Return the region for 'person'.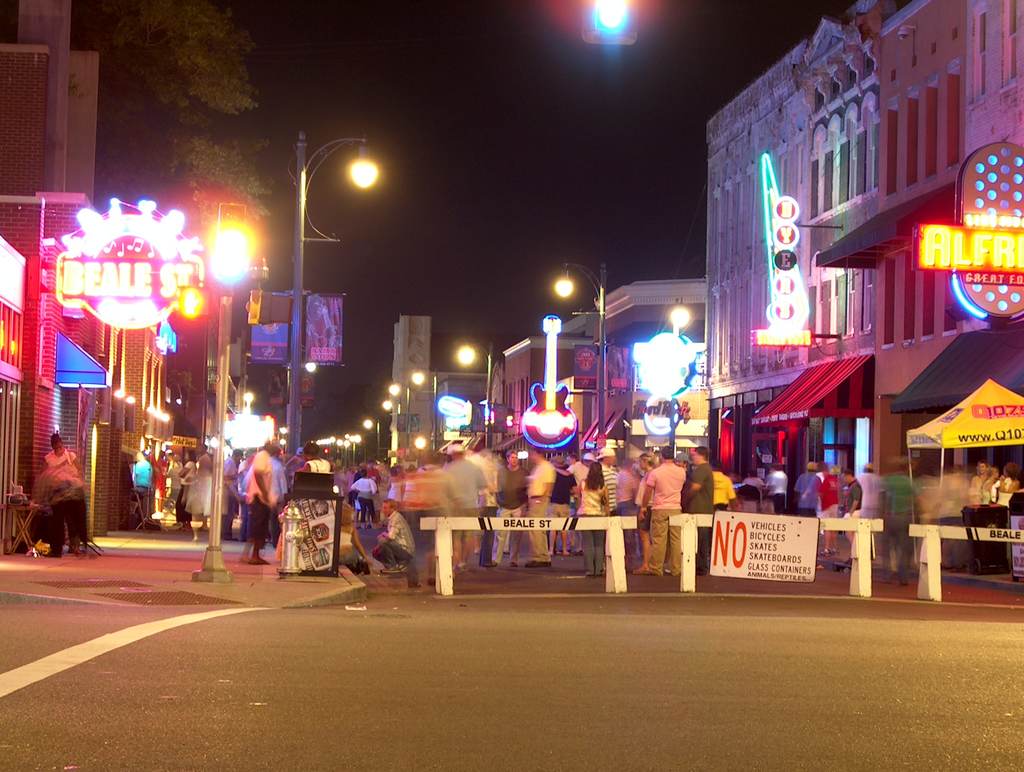
878,454,922,583.
